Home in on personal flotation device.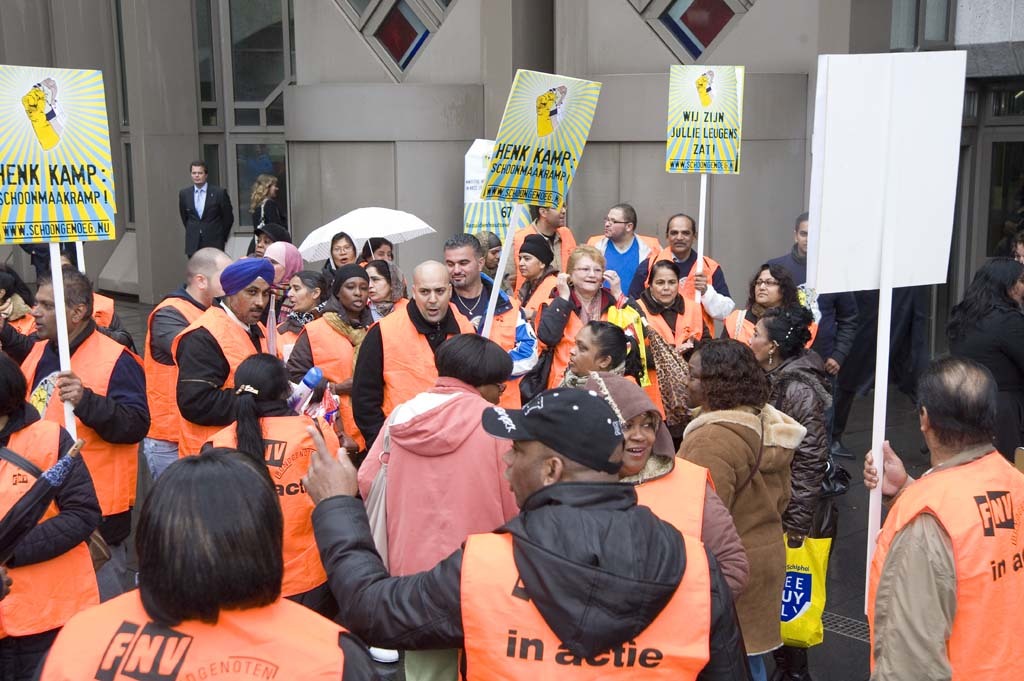
Homed in at x1=500 y1=270 x2=567 y2=325.
